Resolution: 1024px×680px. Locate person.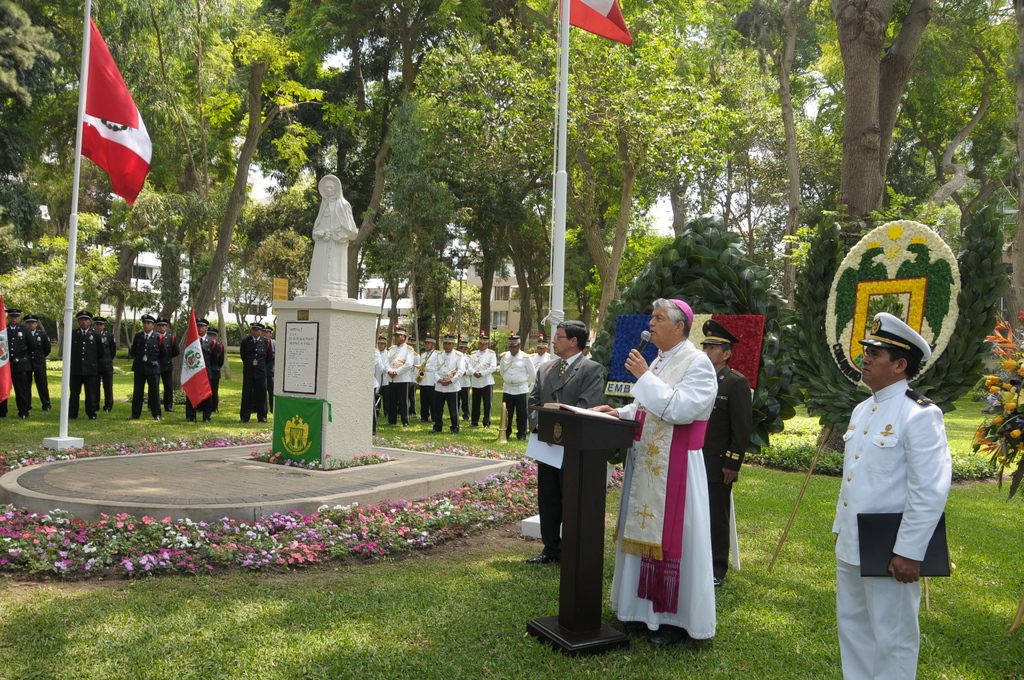
Rect(20, 314, 49, 412).
